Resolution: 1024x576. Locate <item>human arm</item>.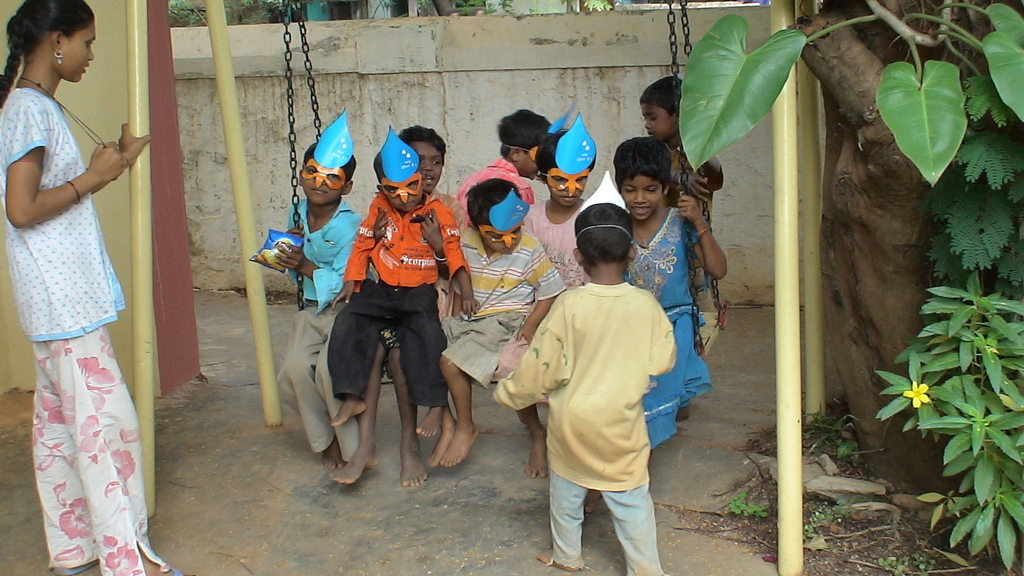
crop(276, 234, 352, 303).
